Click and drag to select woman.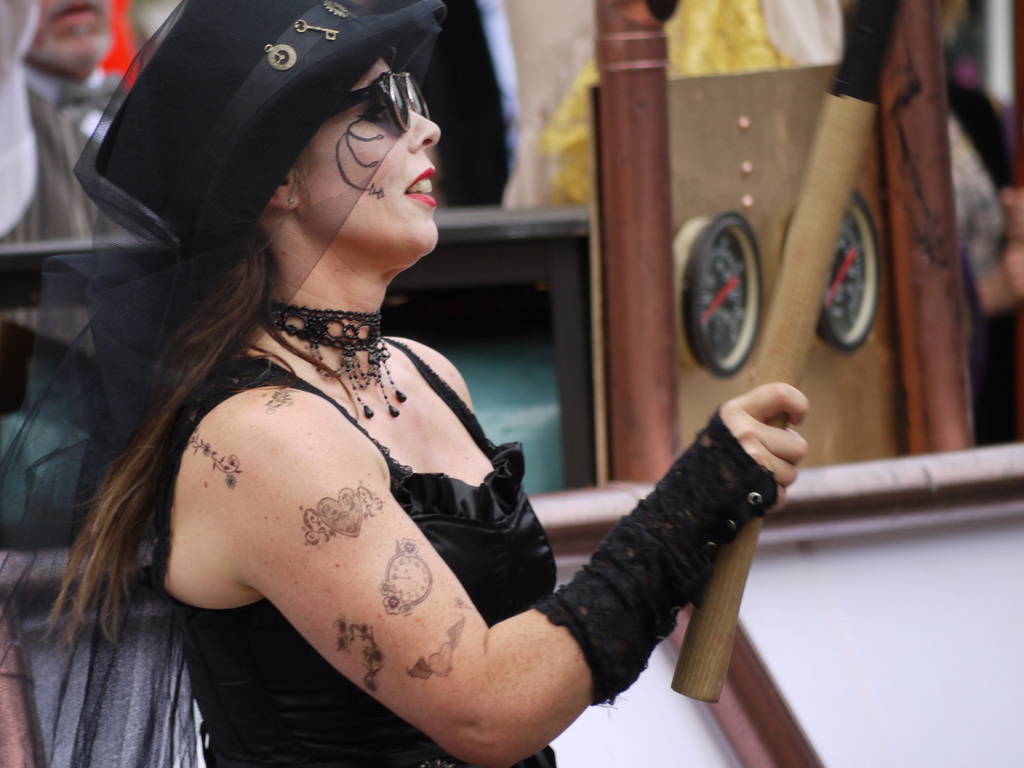
Selection: [left=0, top=17, right=679, bottom=767].
